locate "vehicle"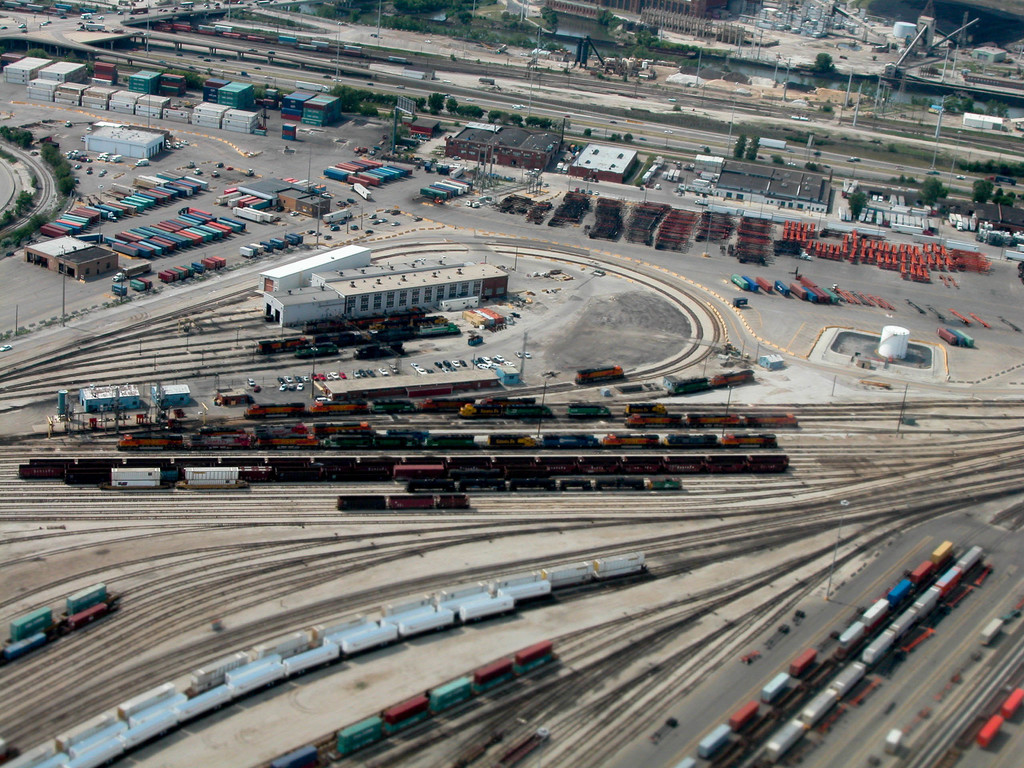
<bbox>684, 536, 959, 764</bbox>
